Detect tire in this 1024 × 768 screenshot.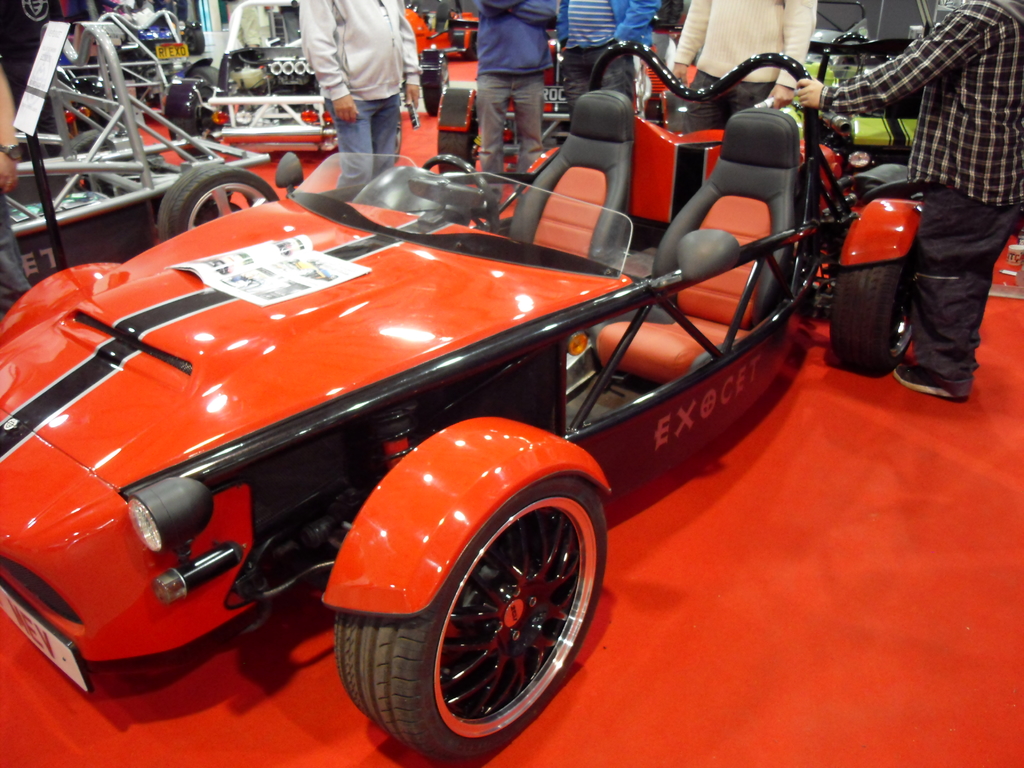
Detection: 420:54:452:117.
